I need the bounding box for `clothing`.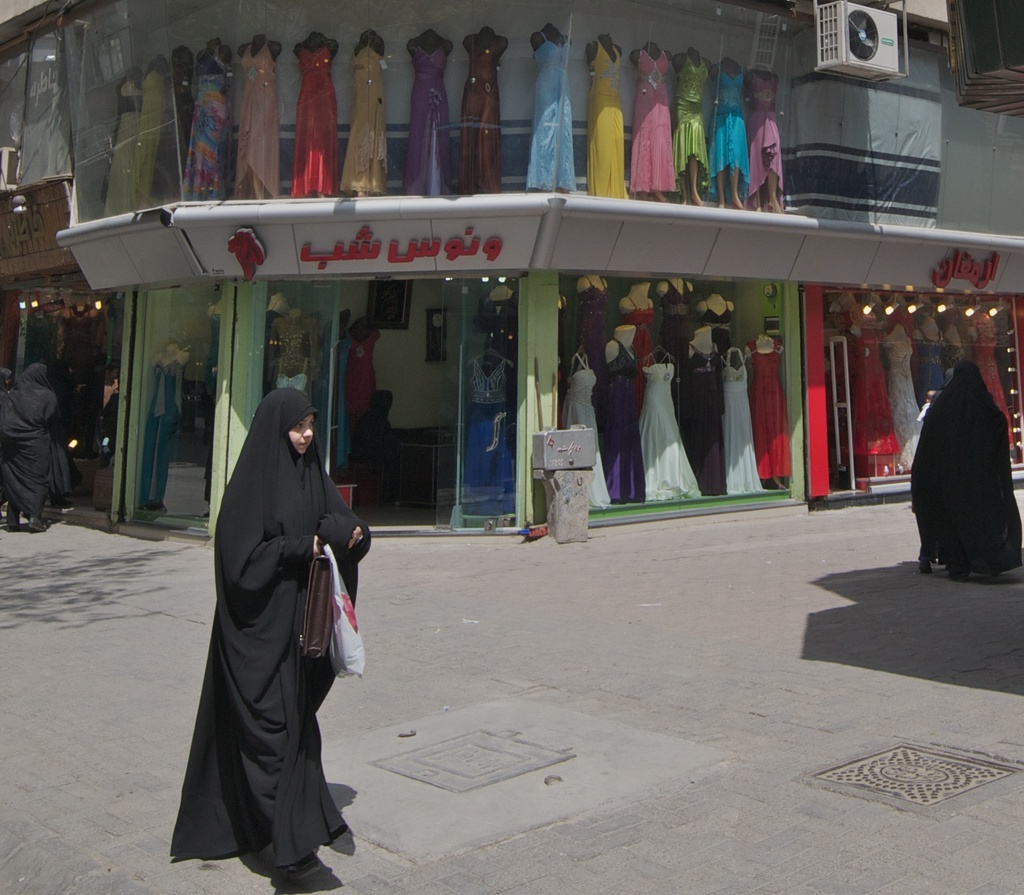
Here it is: x1=722 y1=348 x2=755 y2=500.
